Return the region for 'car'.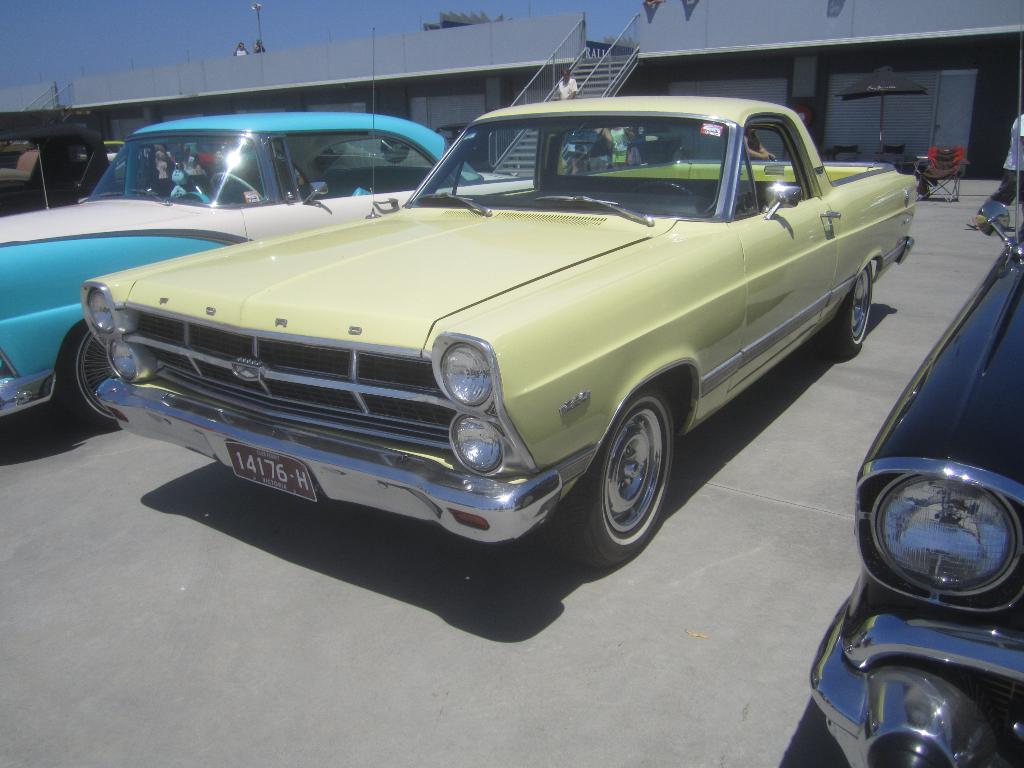
<bbox>807, 221, 1023, 767</bbox>.
